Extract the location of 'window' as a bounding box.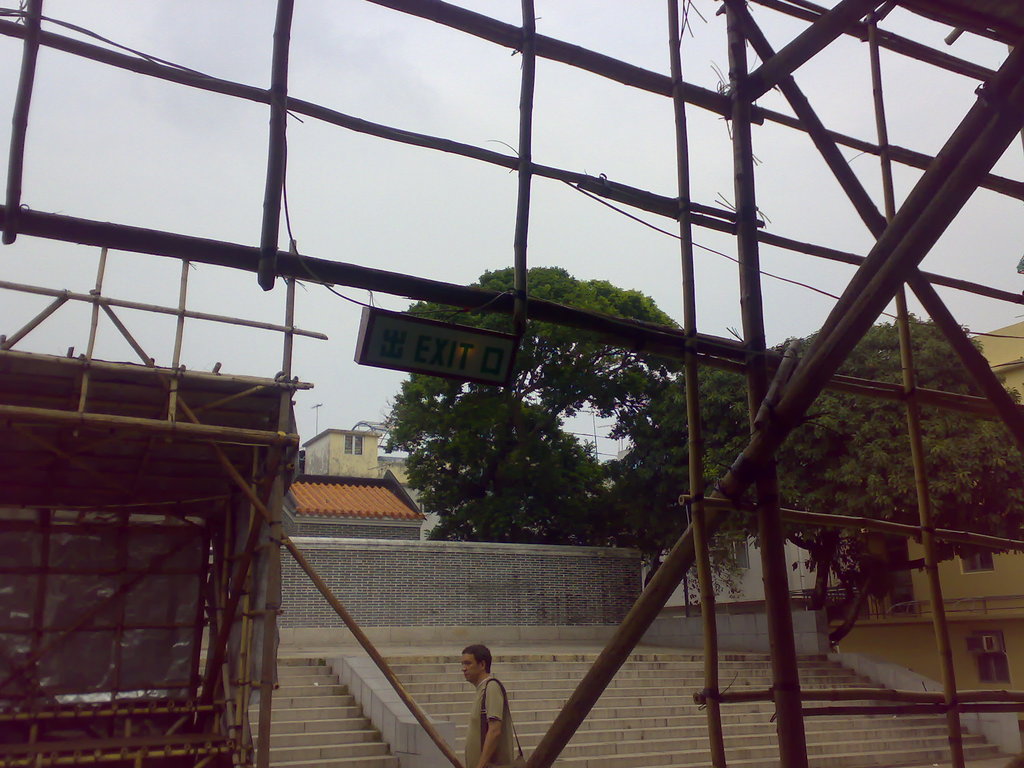
956 556 995 572.
